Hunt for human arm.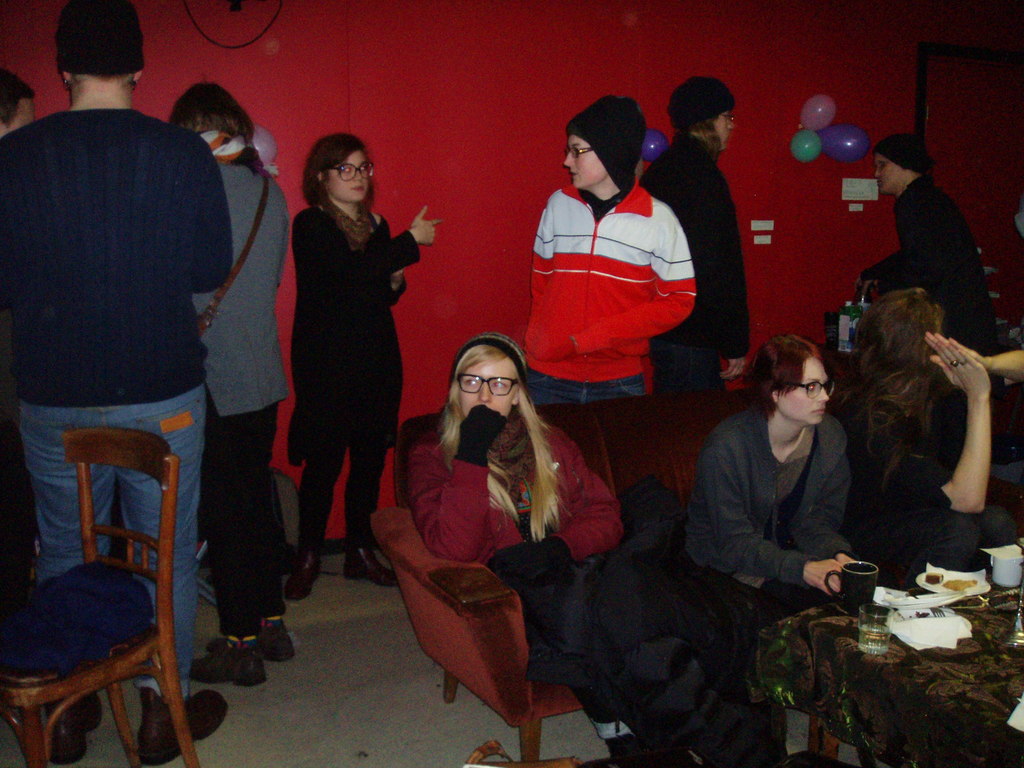
Hunted down at left=795, top=426, right=870, bottom=577.
